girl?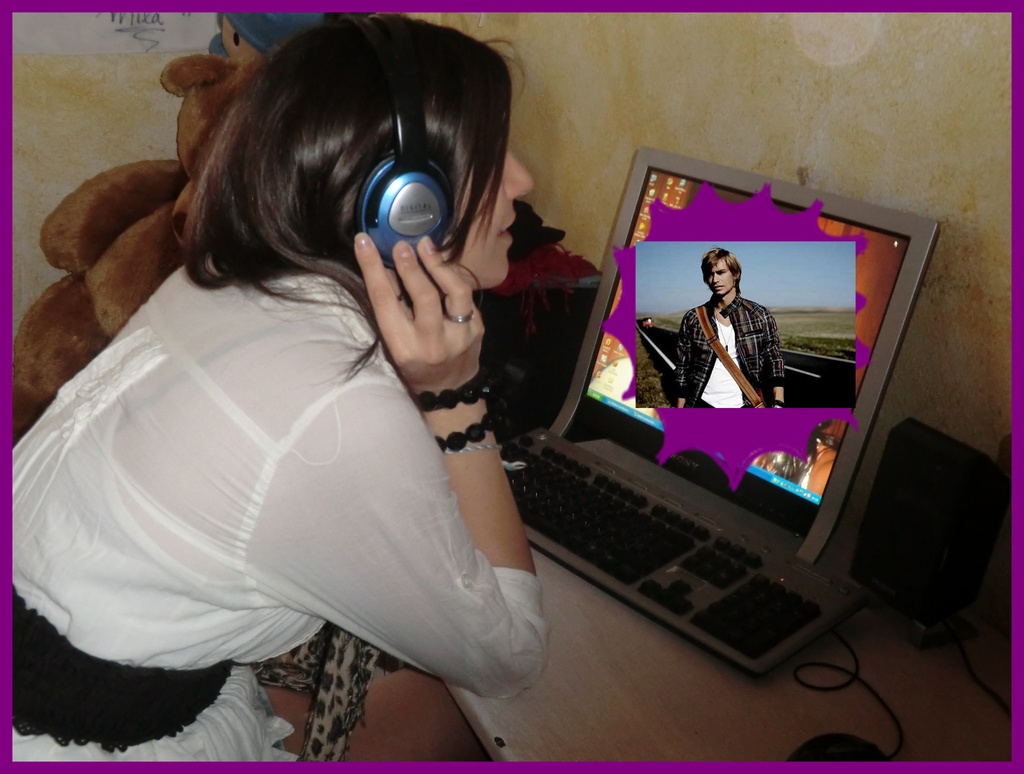
pyautogui.locateOnScreen(10, 13, 556, 773)
